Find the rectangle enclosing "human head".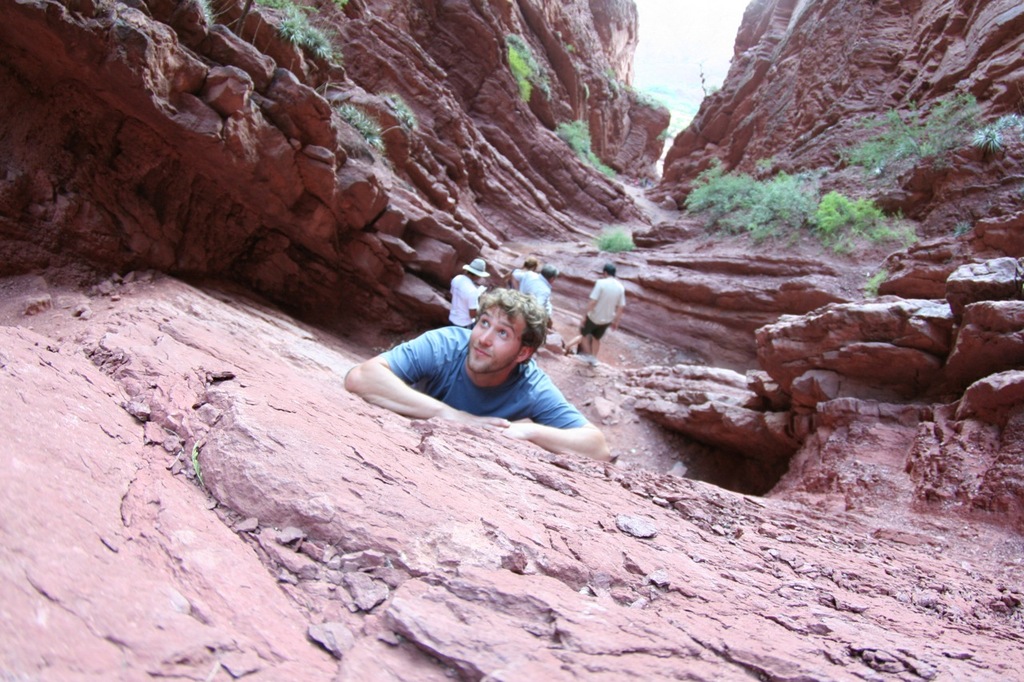
462:256:488:284.
